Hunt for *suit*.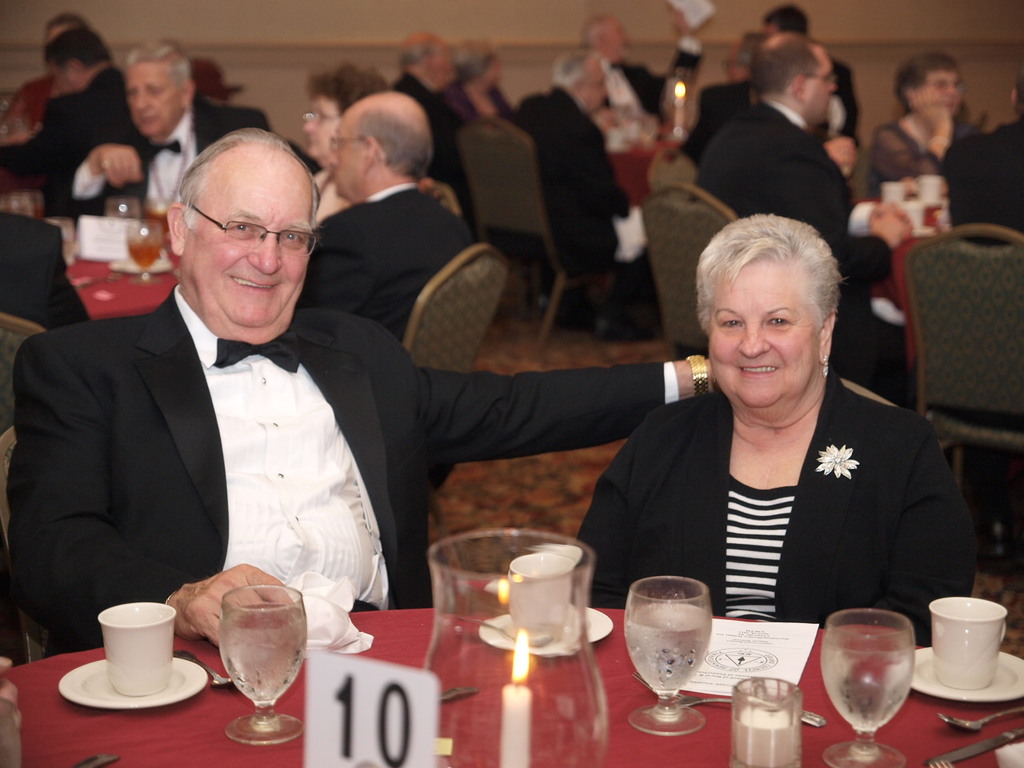
Hunted down at [left=28, top=143, right=431, bottom=690].
